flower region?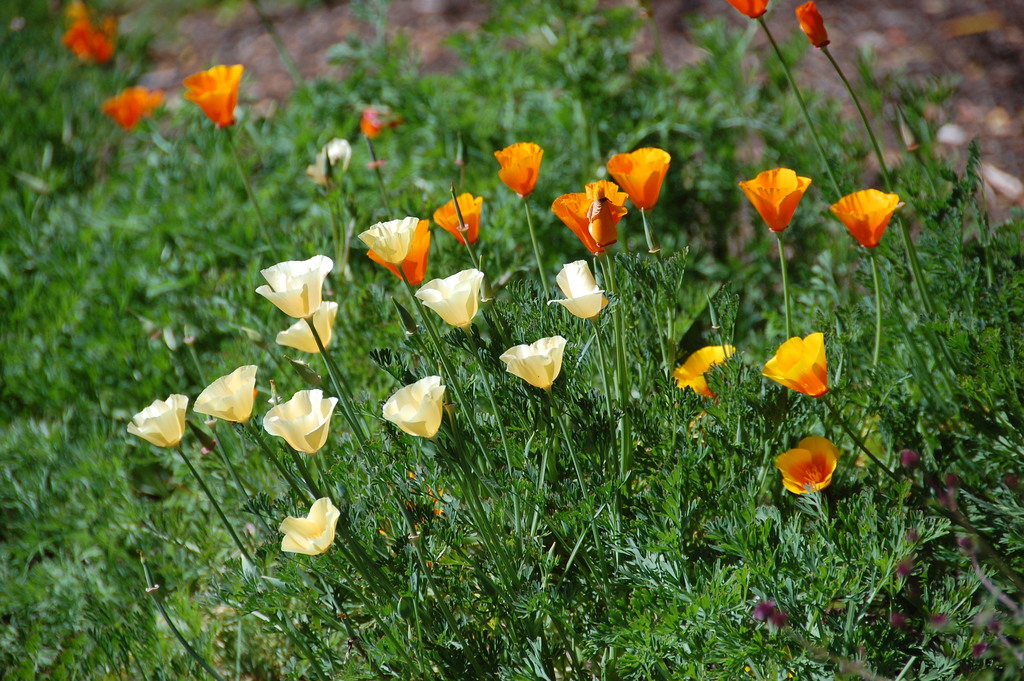
rect(368, 218, 431, 290)
